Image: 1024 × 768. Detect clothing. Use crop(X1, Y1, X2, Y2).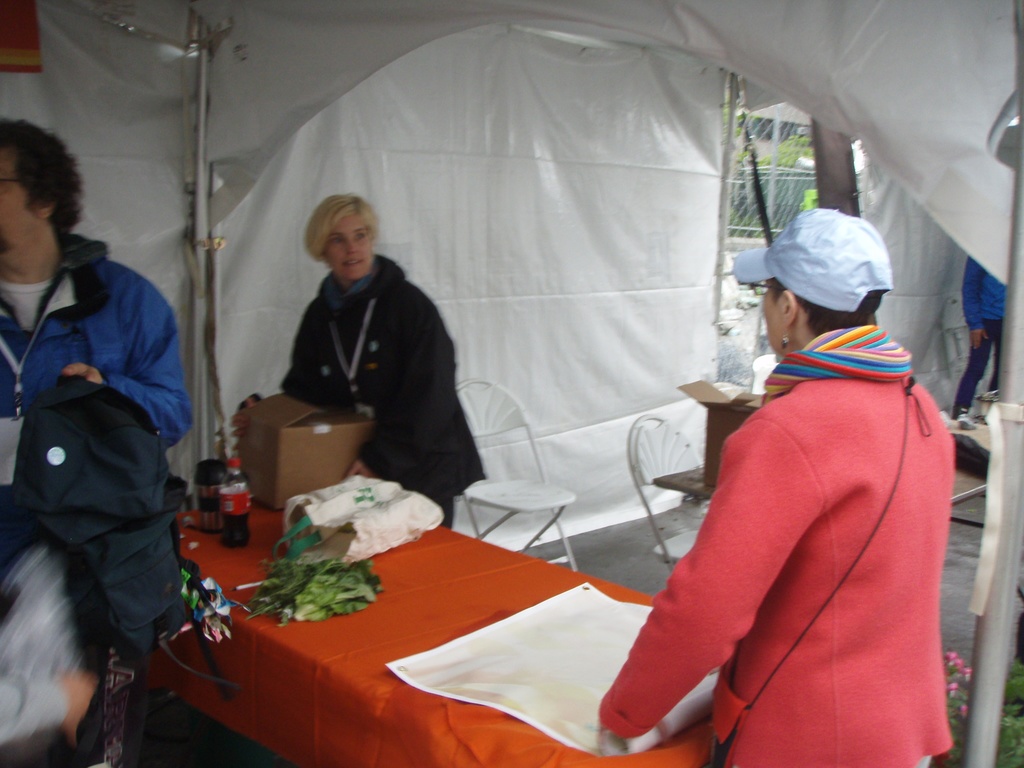
crop(0, 229, 198, 465).
